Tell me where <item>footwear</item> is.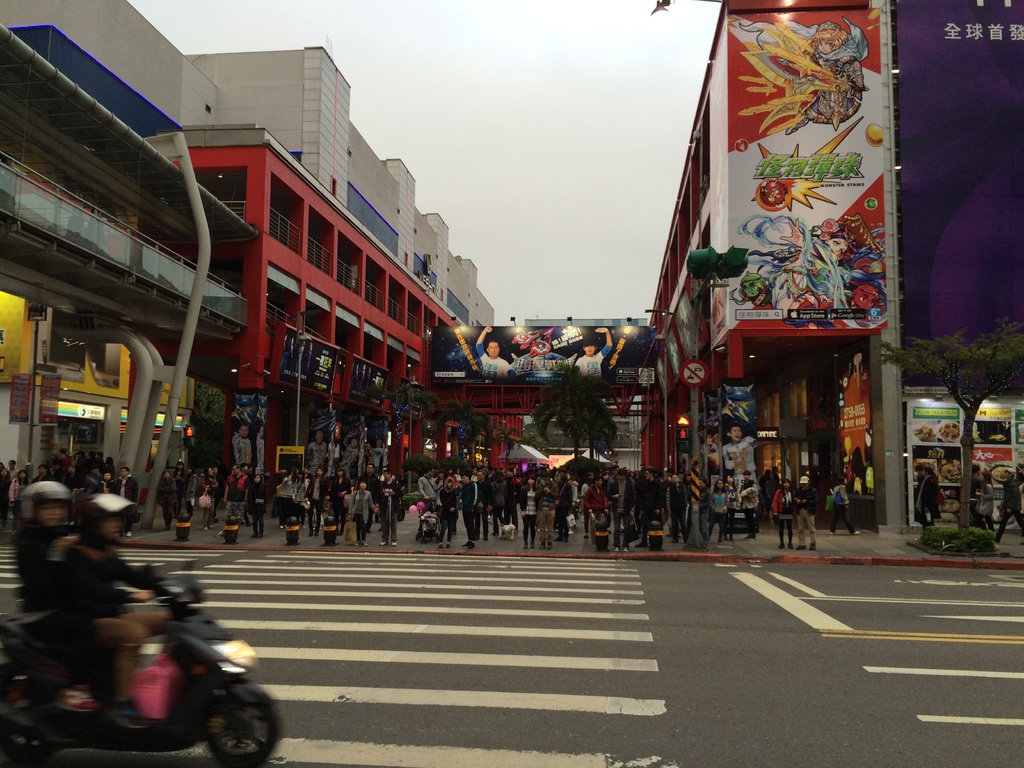
<item>footwear</item> is at BBox(102, 700, 149, 732).
